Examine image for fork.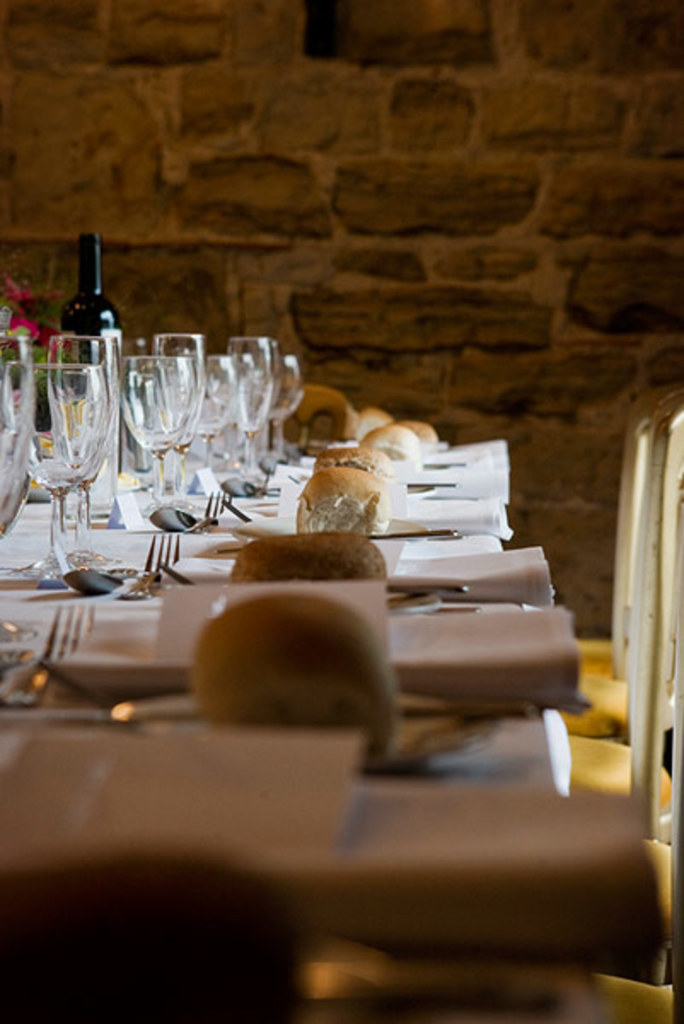
Examination result: <region>0, 599, 102, 701</region>.
